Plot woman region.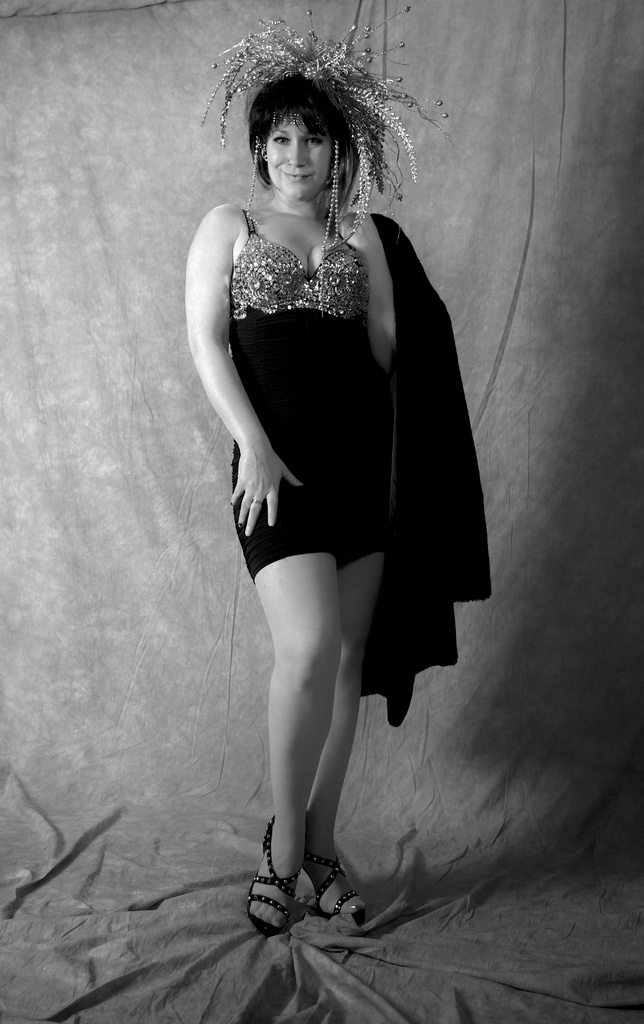
Plotted at <bbox>173, 60, 490, 889</bbox>.
